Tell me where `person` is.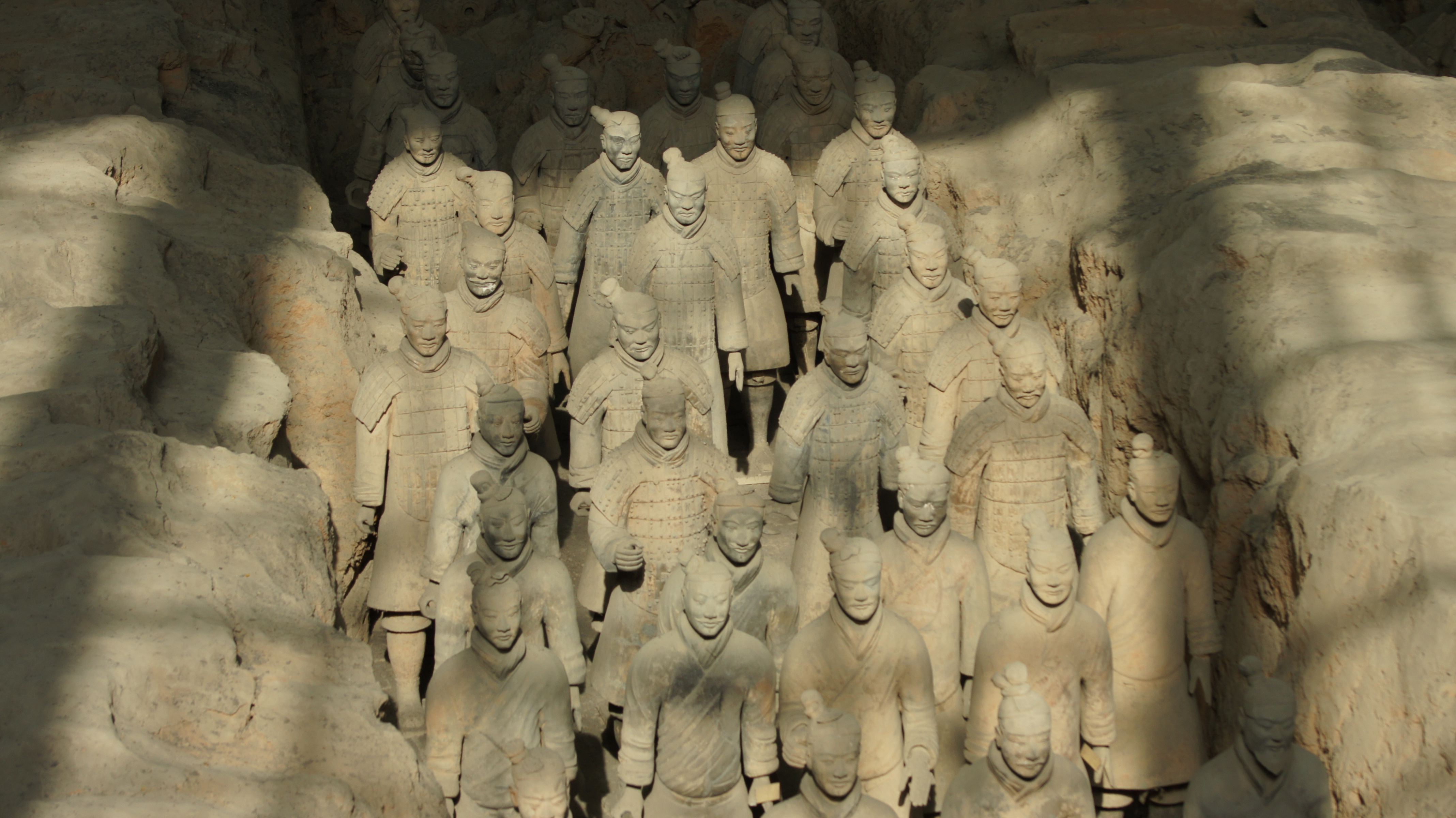
`person` is at {"left": 147, "top": 75, "right": 189, "bottom": 152}.
